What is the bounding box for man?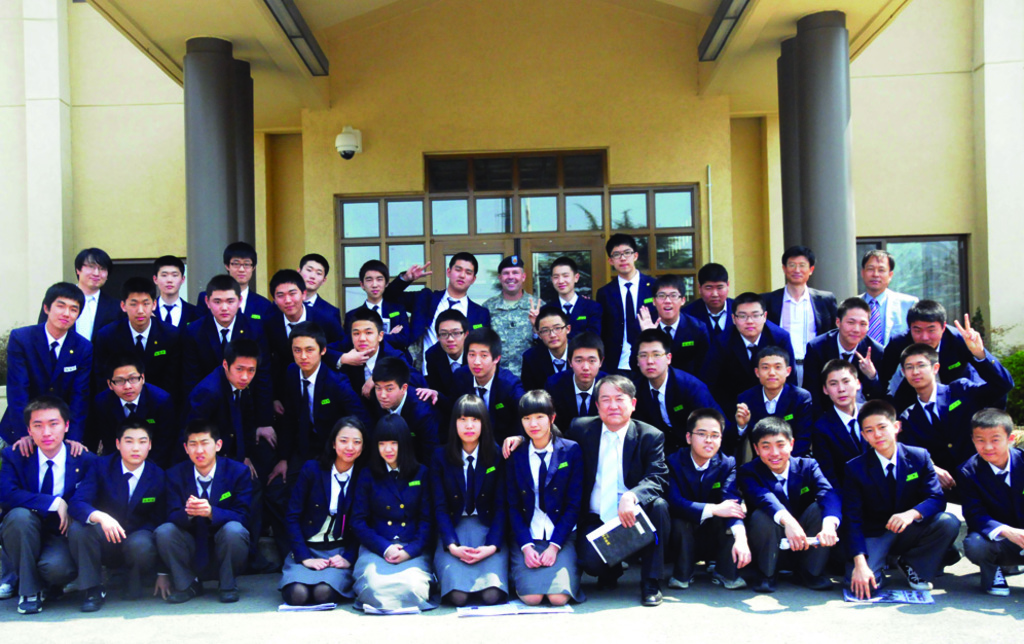
l=376, t=247, r=500, b=379.
